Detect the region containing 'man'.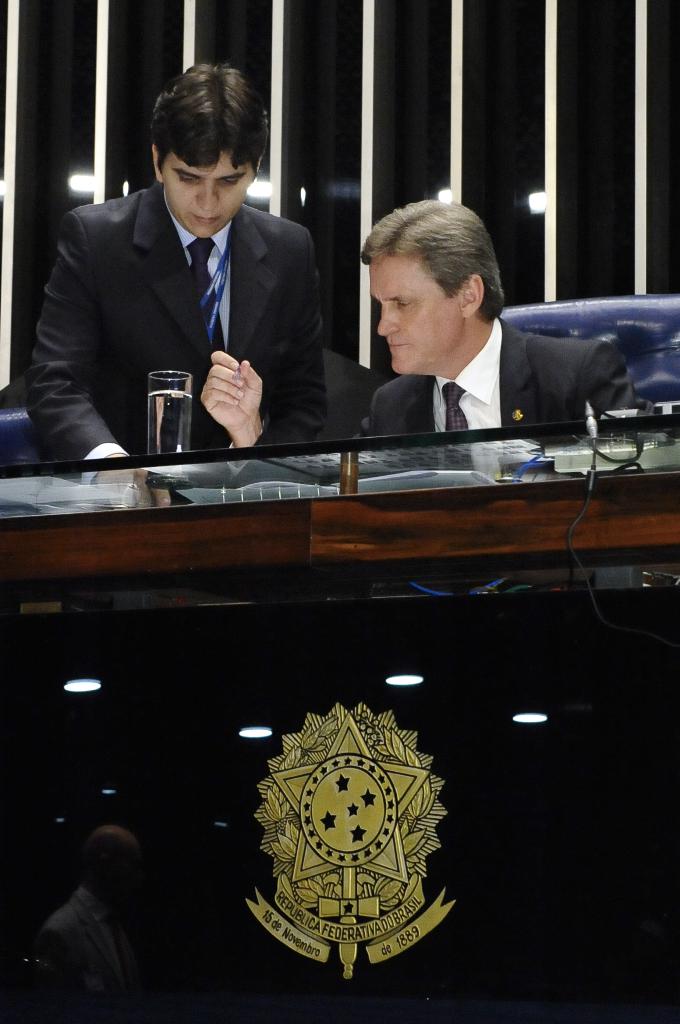
left=198, top=200, right=644, bottom=600.
